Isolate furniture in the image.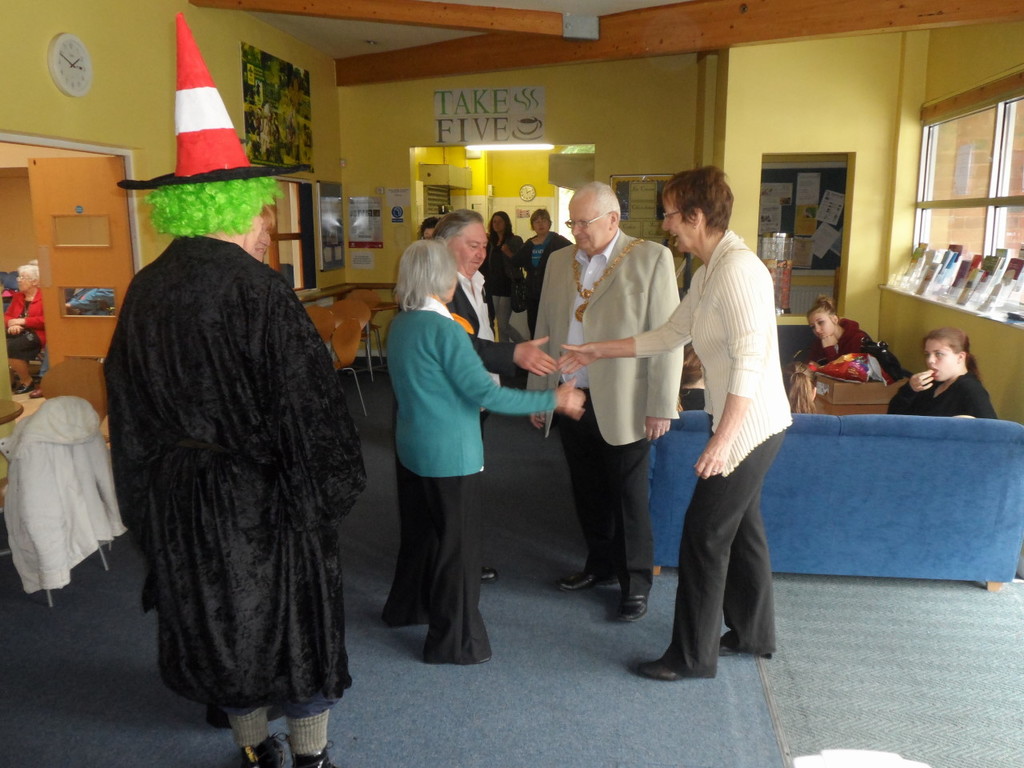
Isolated region: detection(348, 288, 384, 378).
